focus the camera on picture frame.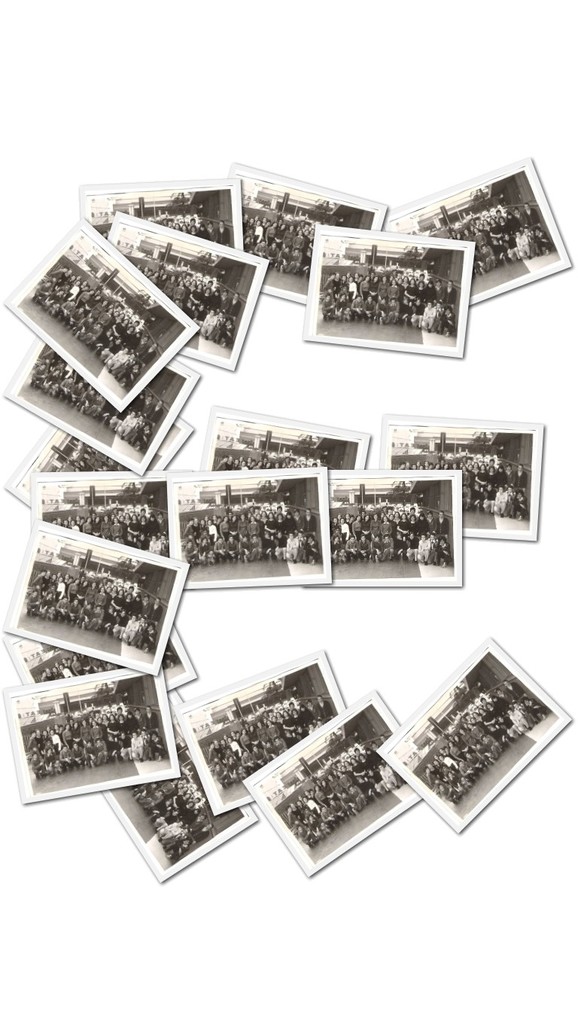
Focus region: bbox(379, 629, 570, 834).
